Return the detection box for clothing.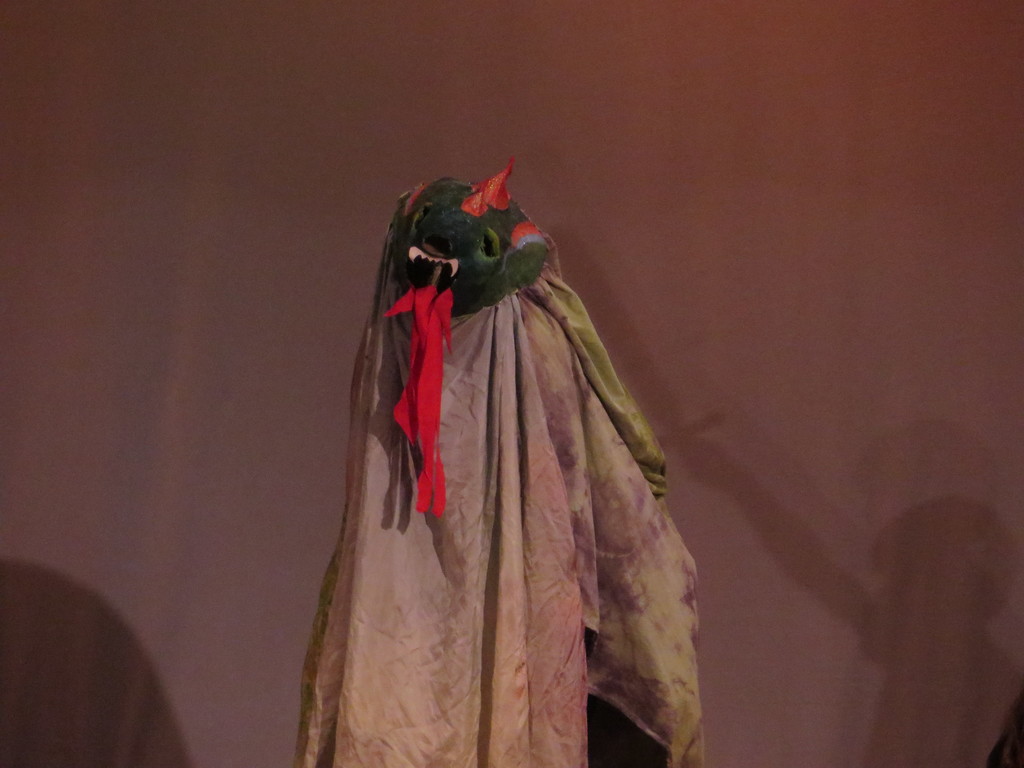
[left=312, top=166, right=692, bottom=767].
